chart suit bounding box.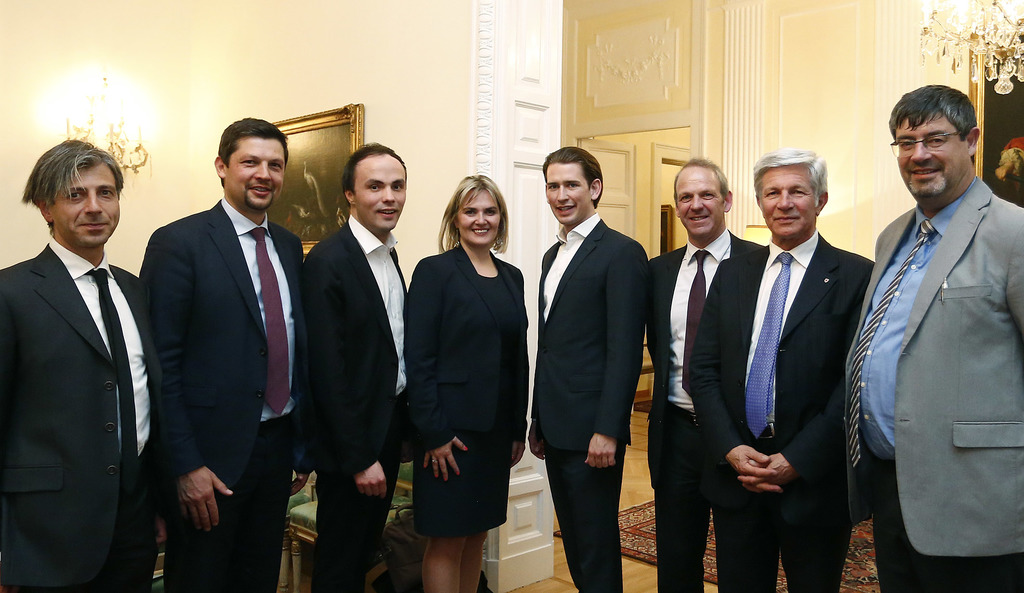
Charted: x1=10, y1=121, x2=163, y2=592.
